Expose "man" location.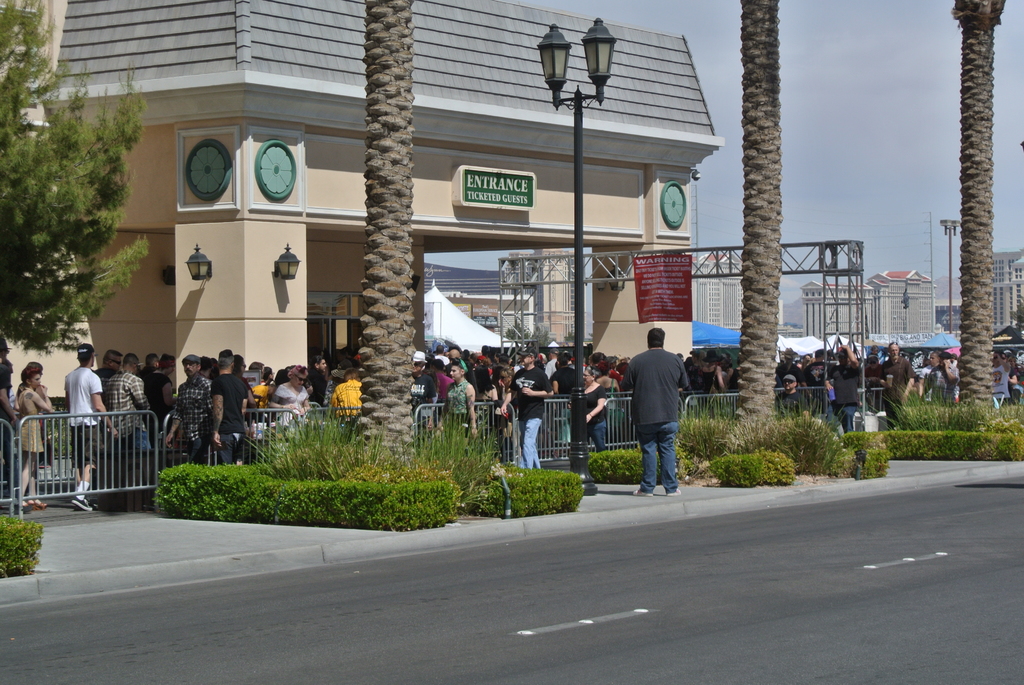
Exposed at 408 350 434 447.
